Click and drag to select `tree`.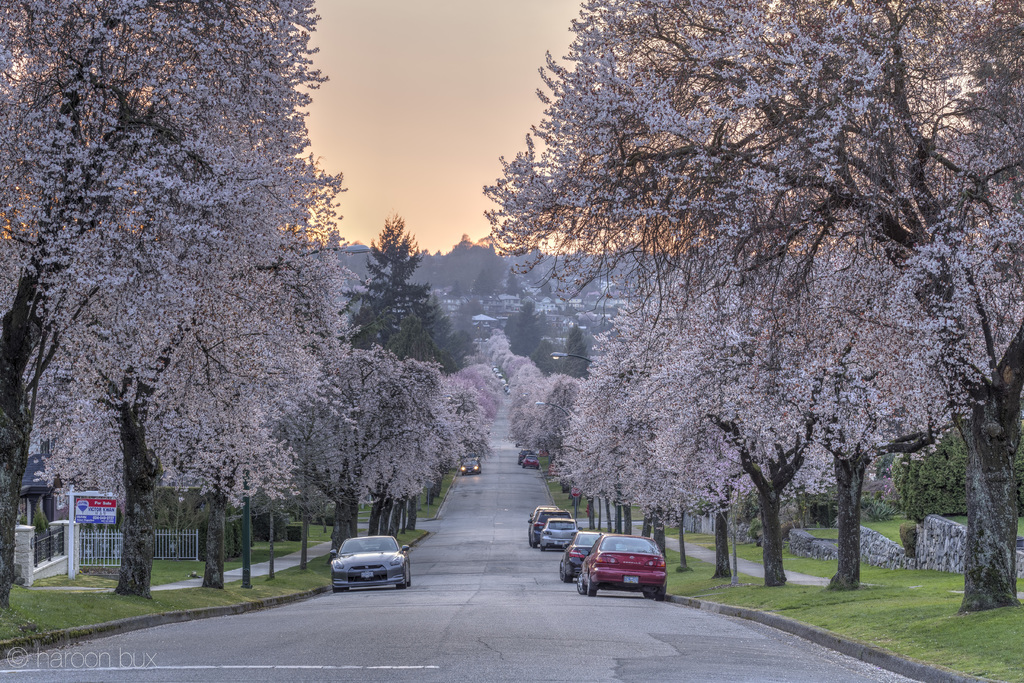
Selection: <region>696, 371, 828, 582</region>.
